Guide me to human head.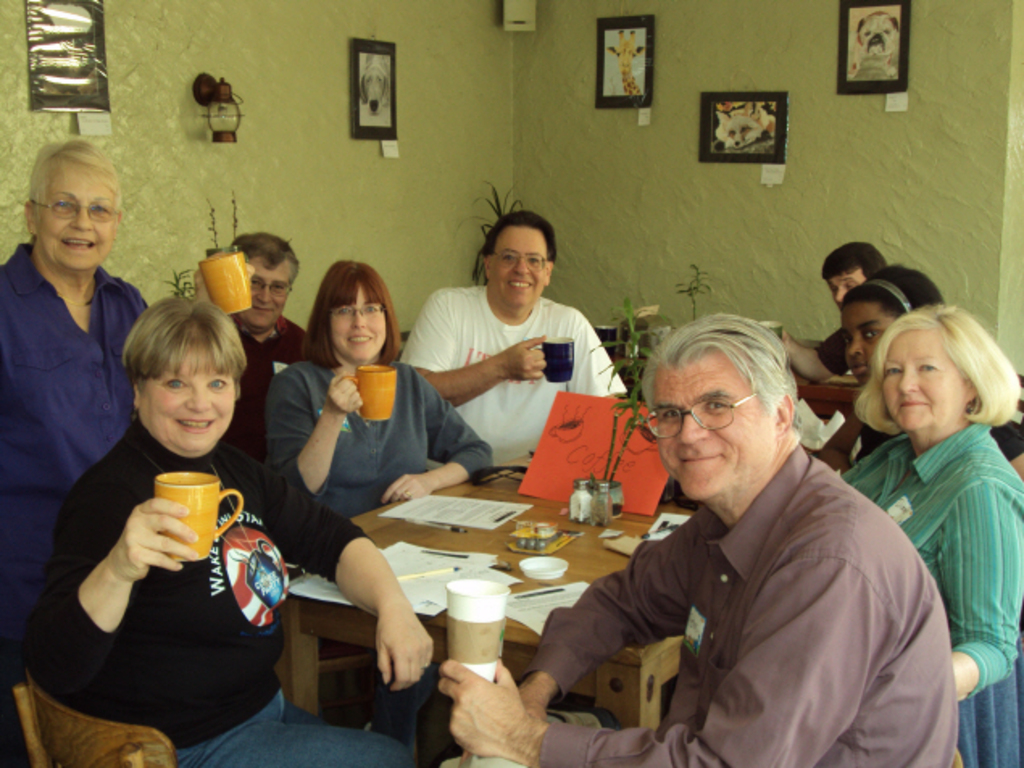
Guidance: <bbox>876, 305, 976, 428</bbox>.
